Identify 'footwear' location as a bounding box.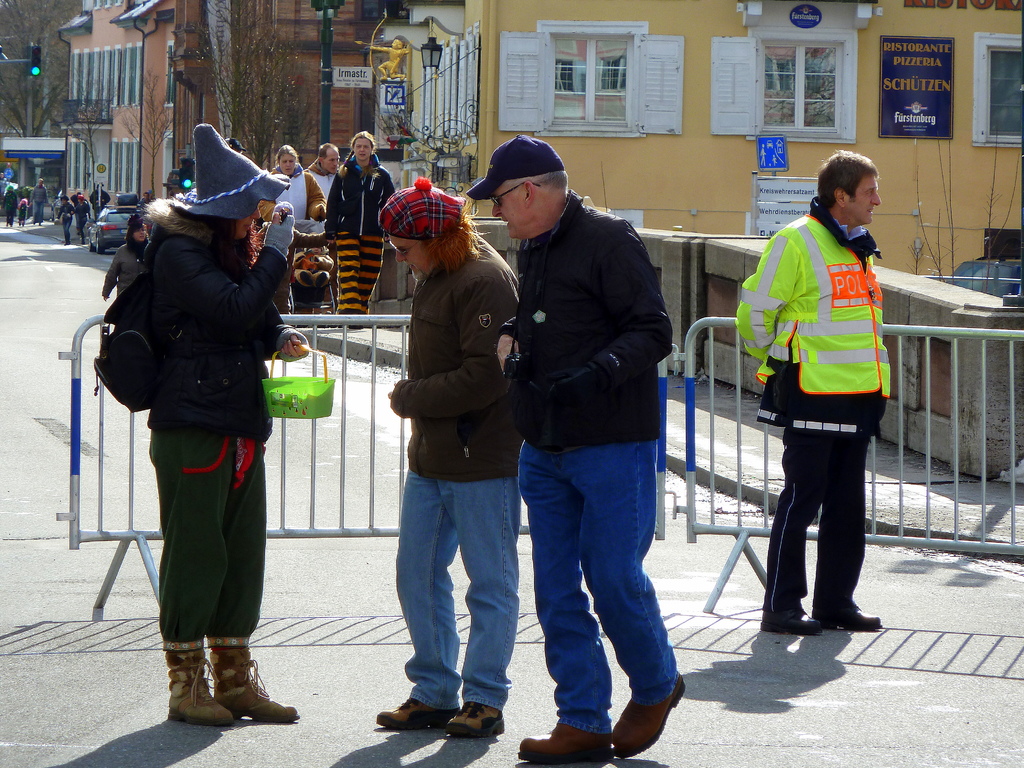
[x1=33, y1=222, x2=35, y2=227].
